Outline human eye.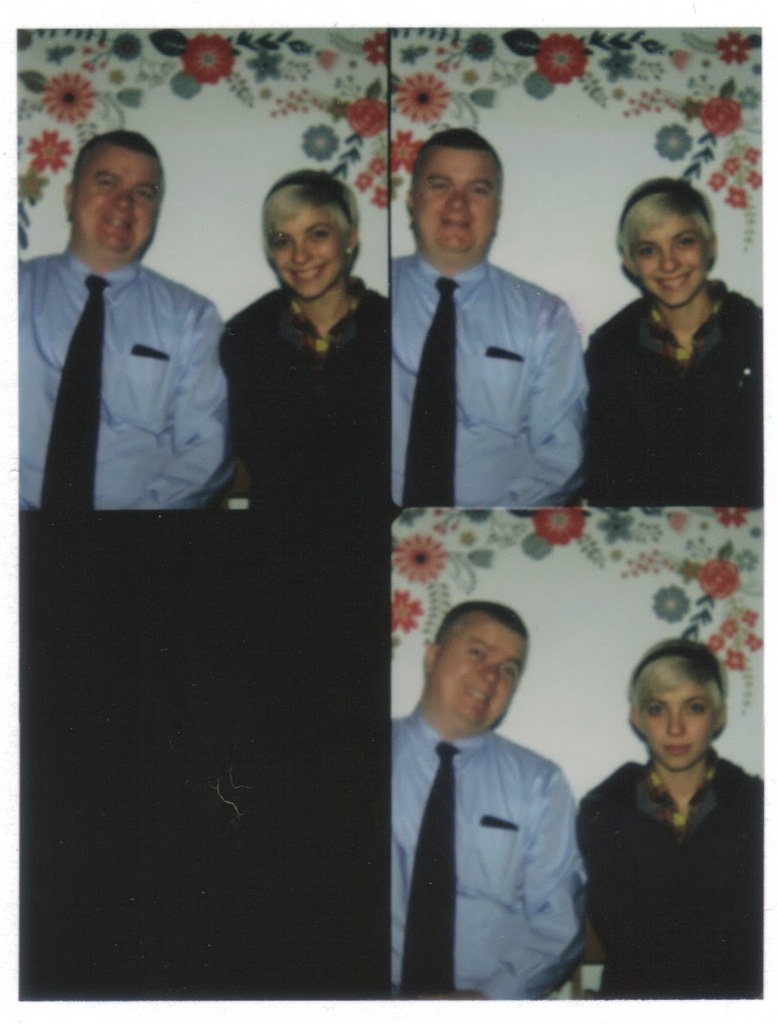
Outline: left=430, top=180, right=446, bottom=193.
